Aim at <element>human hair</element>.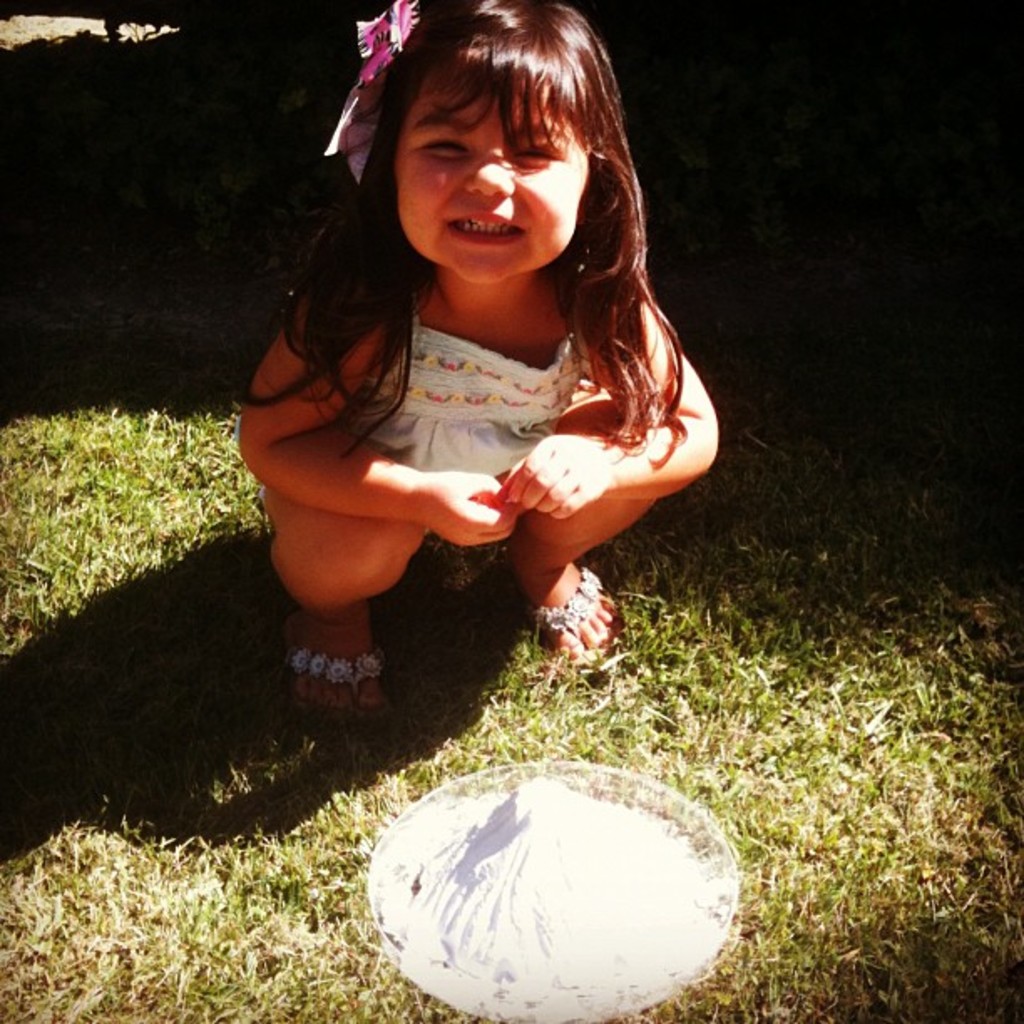
Aimed at box(273, 30, 698, 507).
